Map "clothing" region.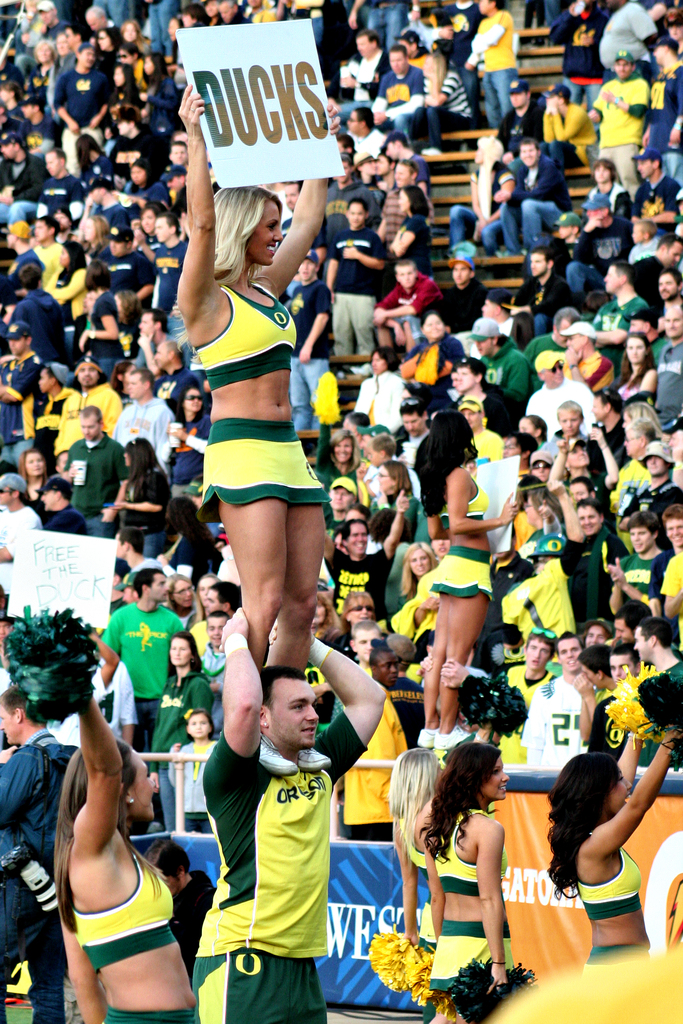
Mapped to (640, 59, 682, 155).
